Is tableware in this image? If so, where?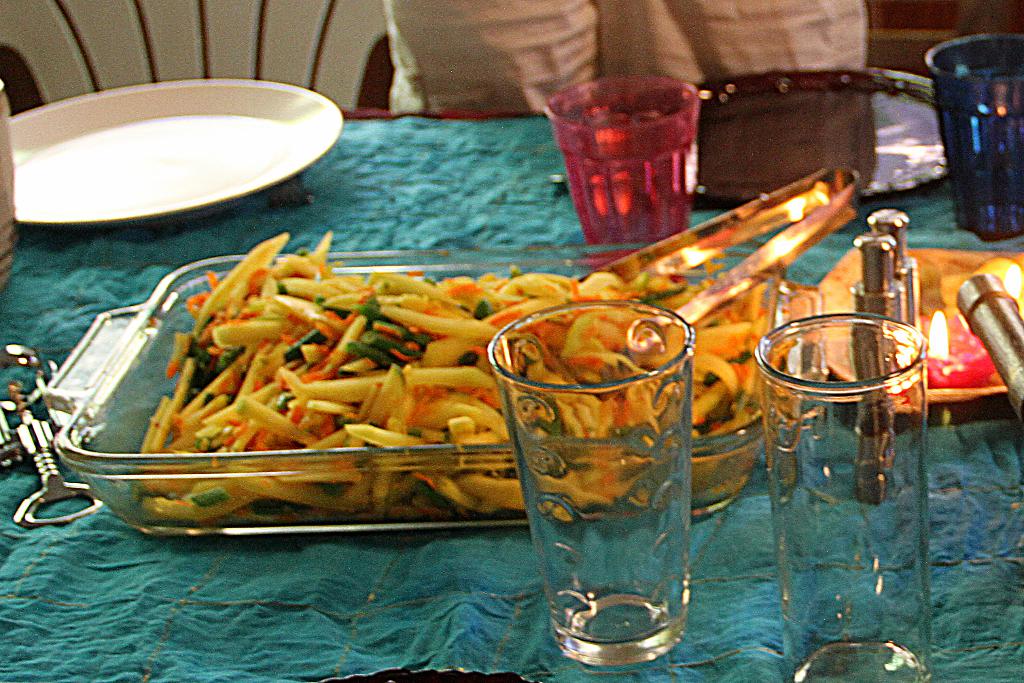
Yes, at bbox=[21, 92, 338, 217].
